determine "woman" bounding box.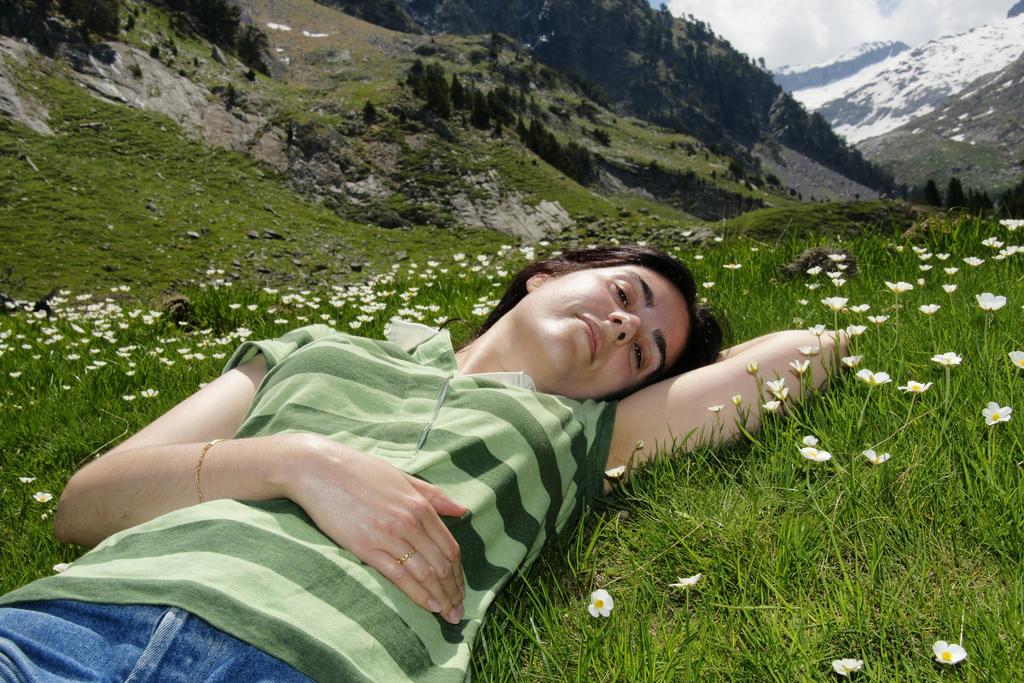
Determined: crop(83, 219, 746, 659).
